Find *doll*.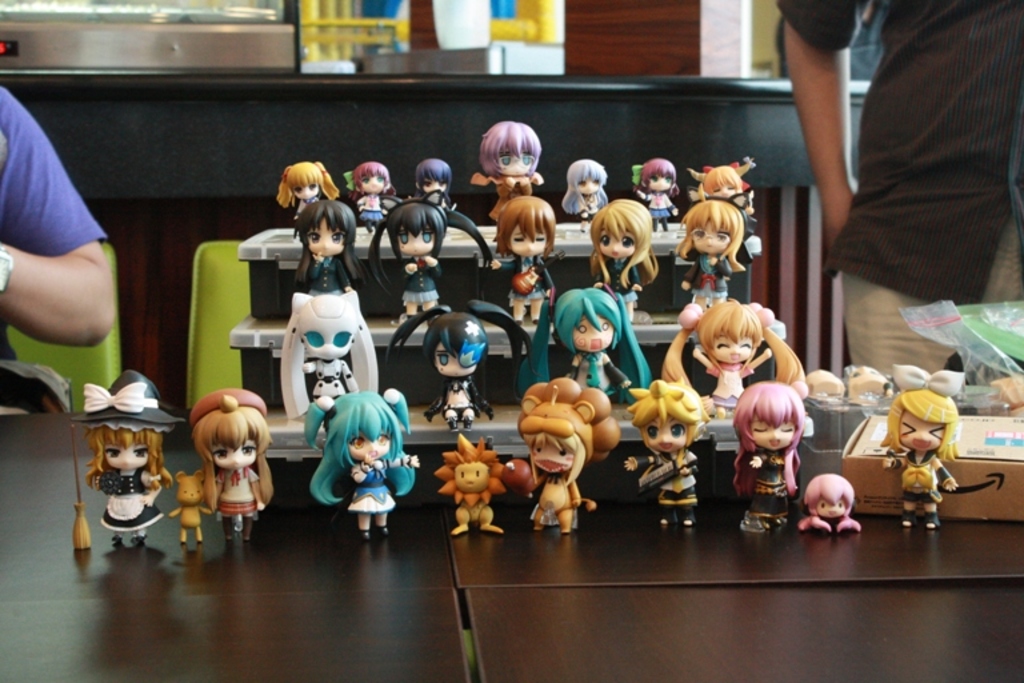
<box>884,374,961,536</box>.
